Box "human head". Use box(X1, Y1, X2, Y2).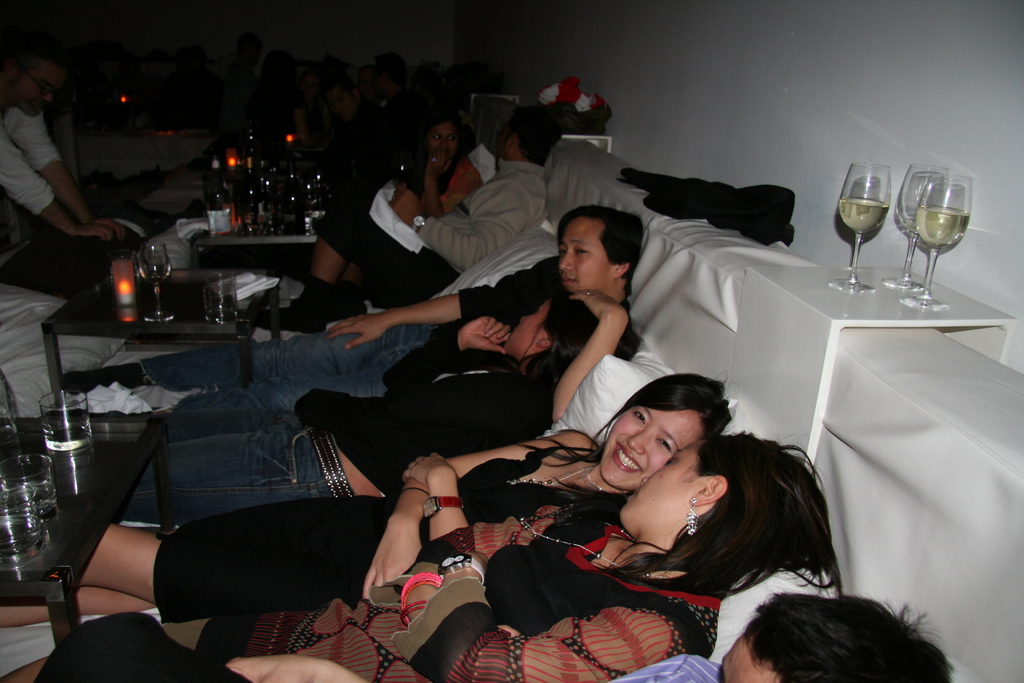
box(5, 51, 68, 119).
